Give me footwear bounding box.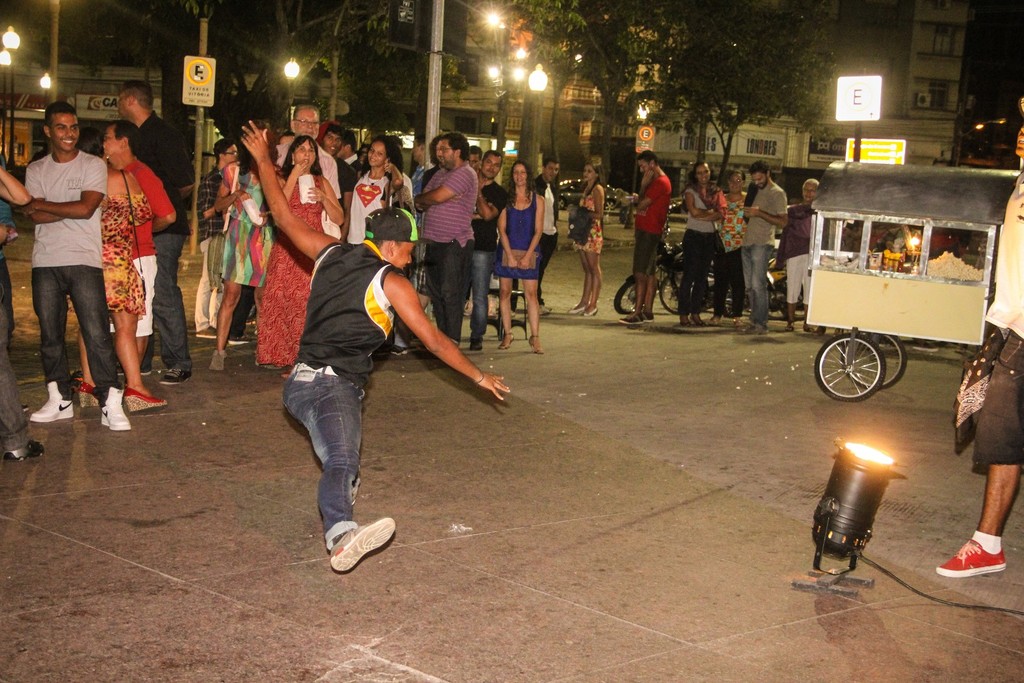
(621, 312, 642, 324).
